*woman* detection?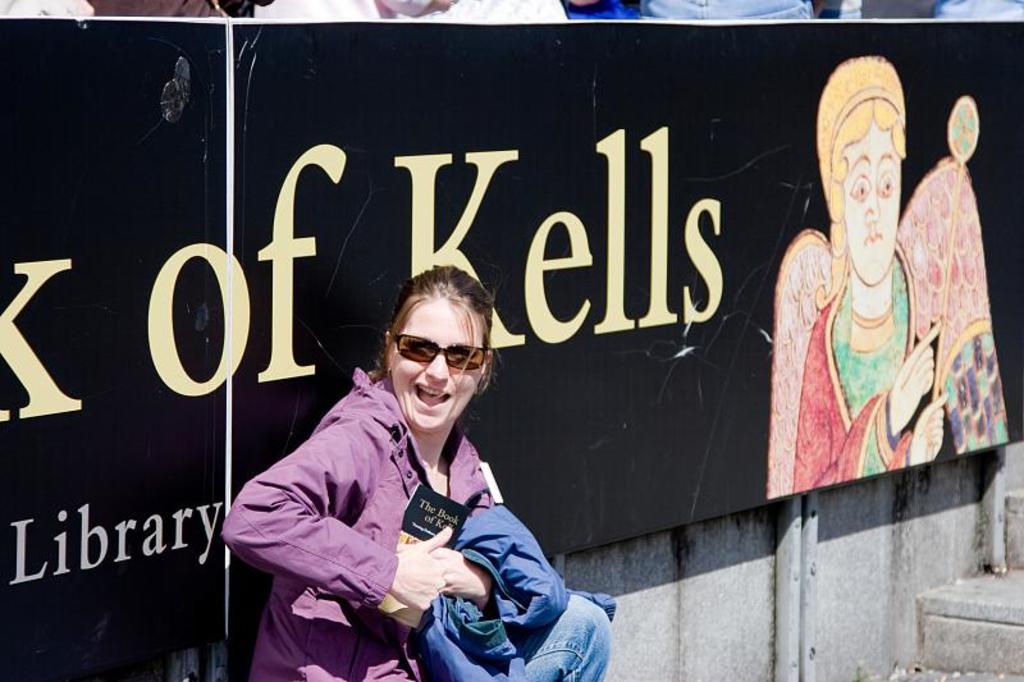
BBox(219, 262, 499, 681)
